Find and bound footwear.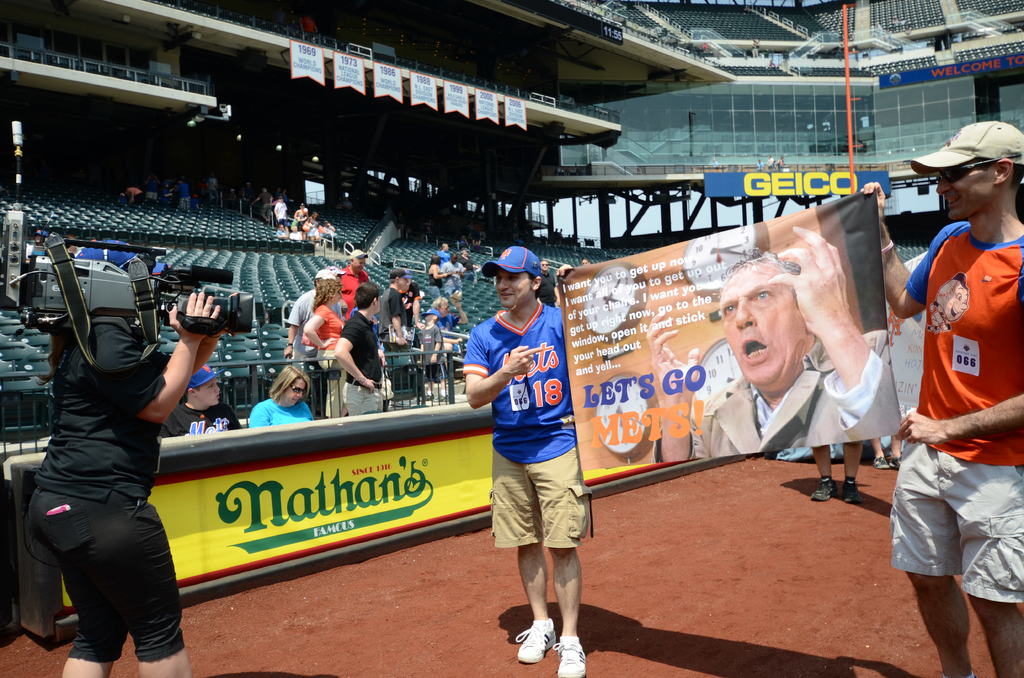
Bound: 871,452,891,471.
